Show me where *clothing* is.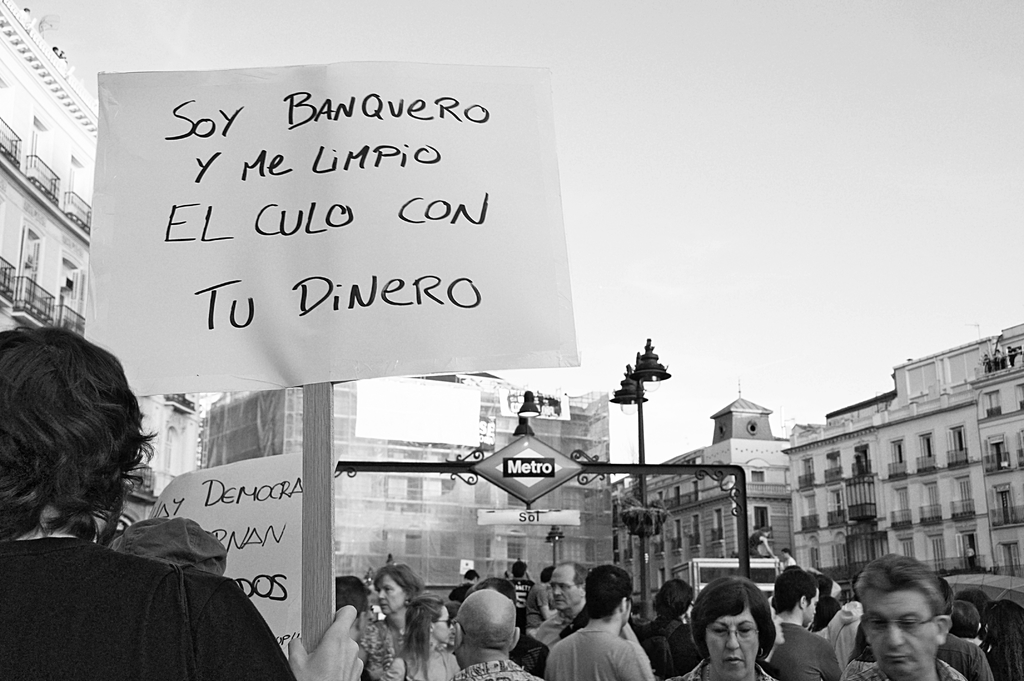
*clothing* is at region(538, 618, 645, 680).
